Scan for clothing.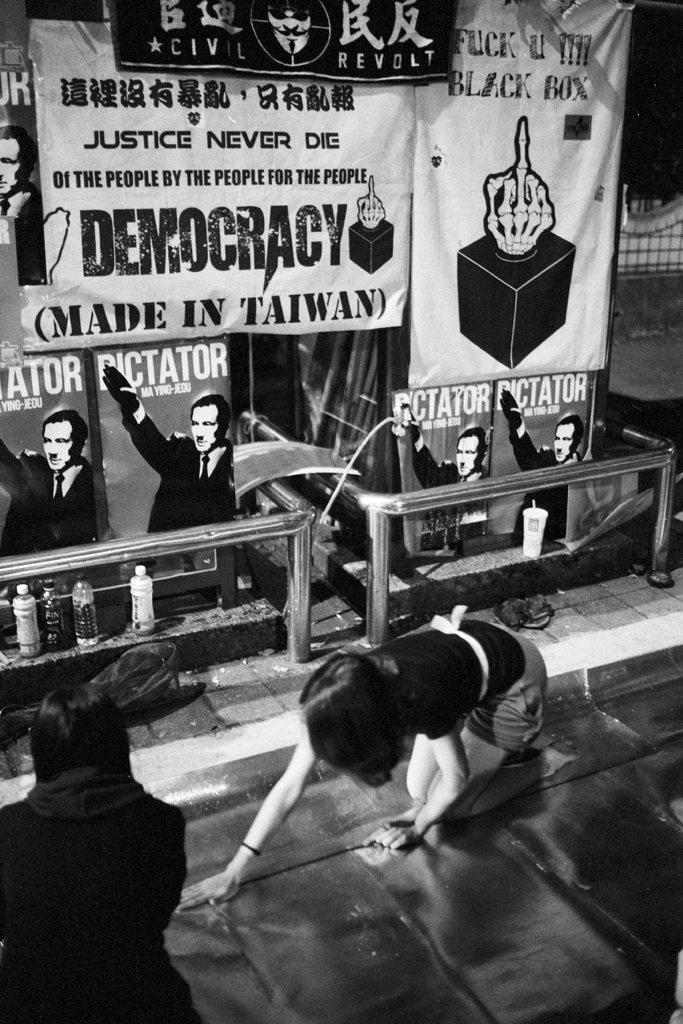
Scan result: bbox(128, 371, 273, 563).
